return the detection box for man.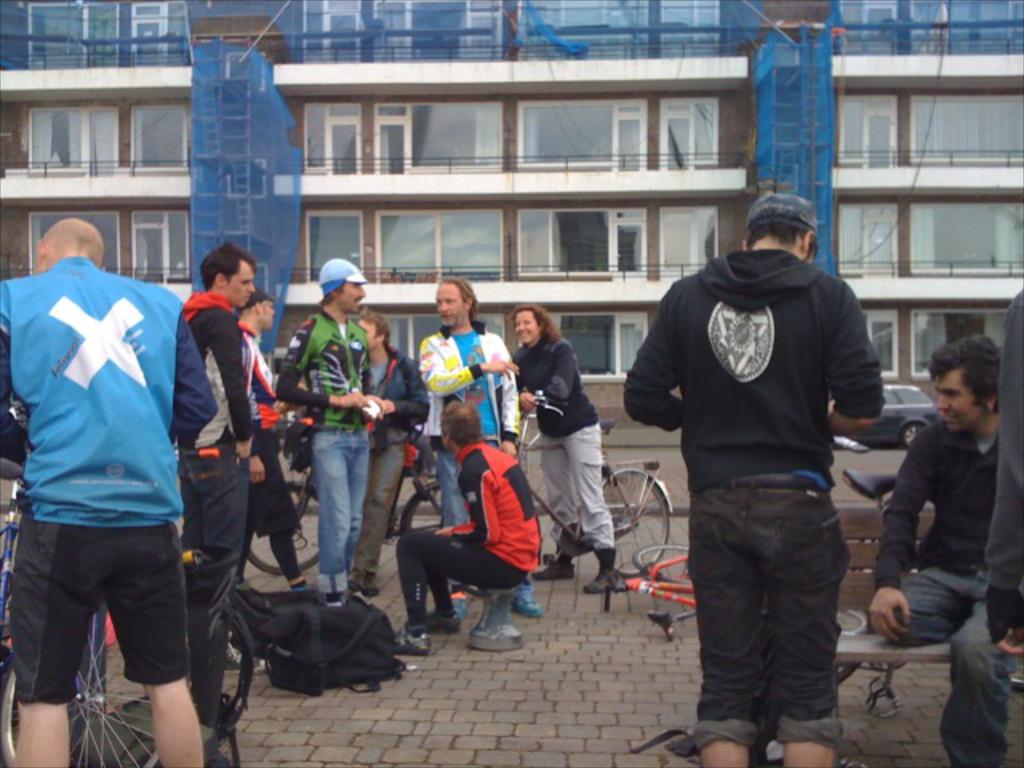
pyautogui.locateOnScreen(10, 181, 198, 767).
